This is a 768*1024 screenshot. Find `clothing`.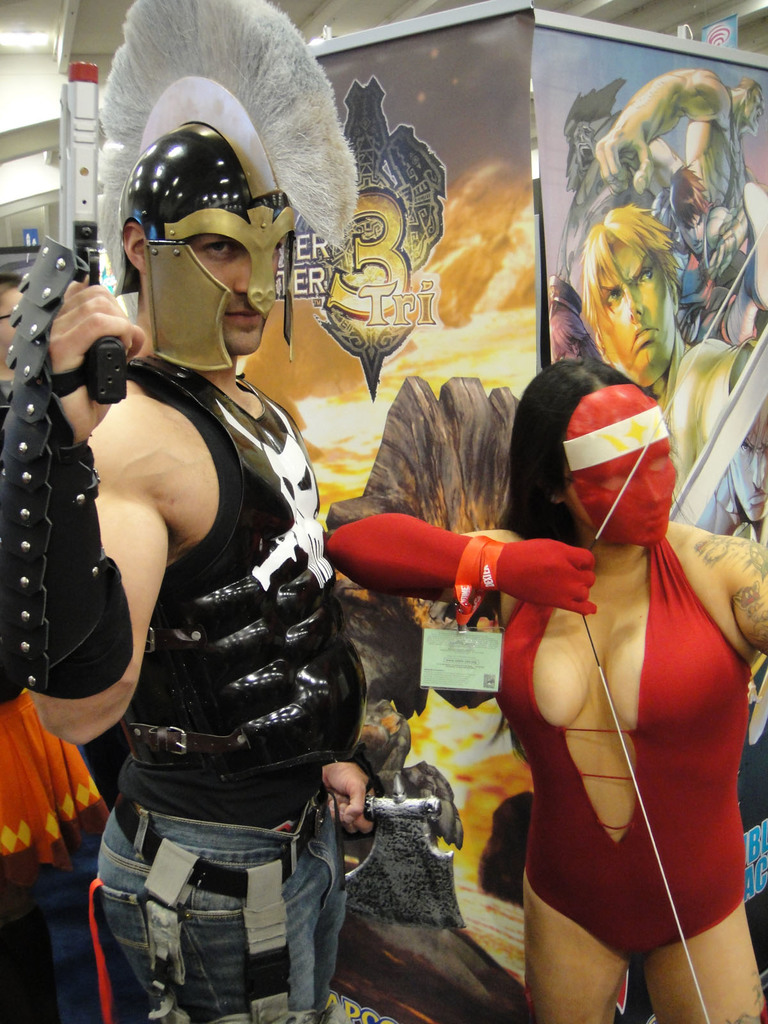
Bounding box: [61,100,396,1023].
